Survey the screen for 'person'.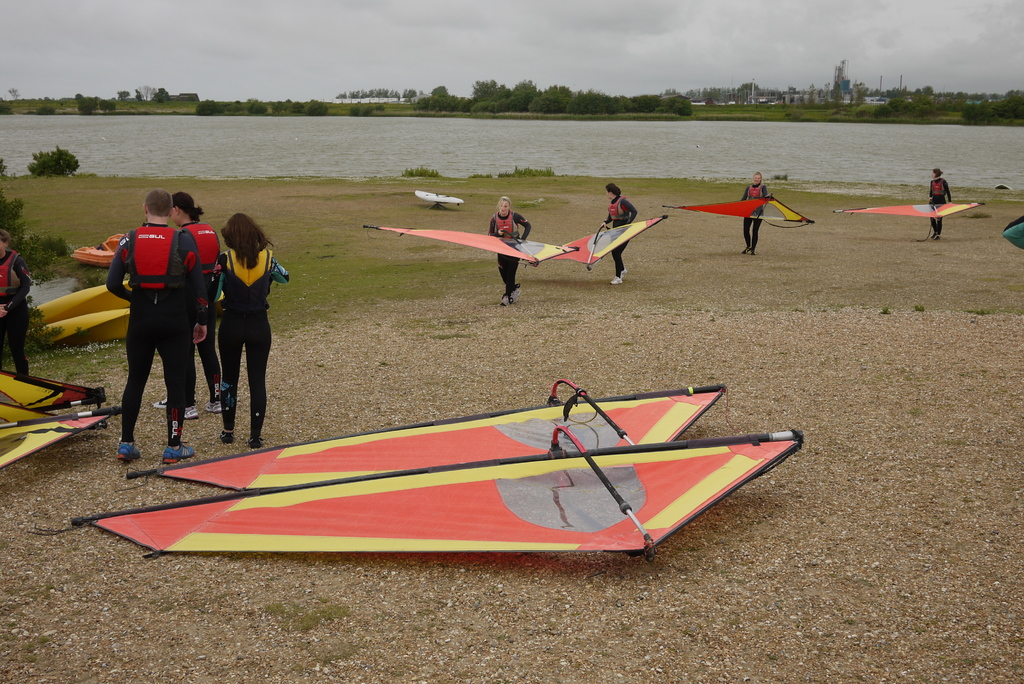
Survey found: region(100, 190, 212, 464).
